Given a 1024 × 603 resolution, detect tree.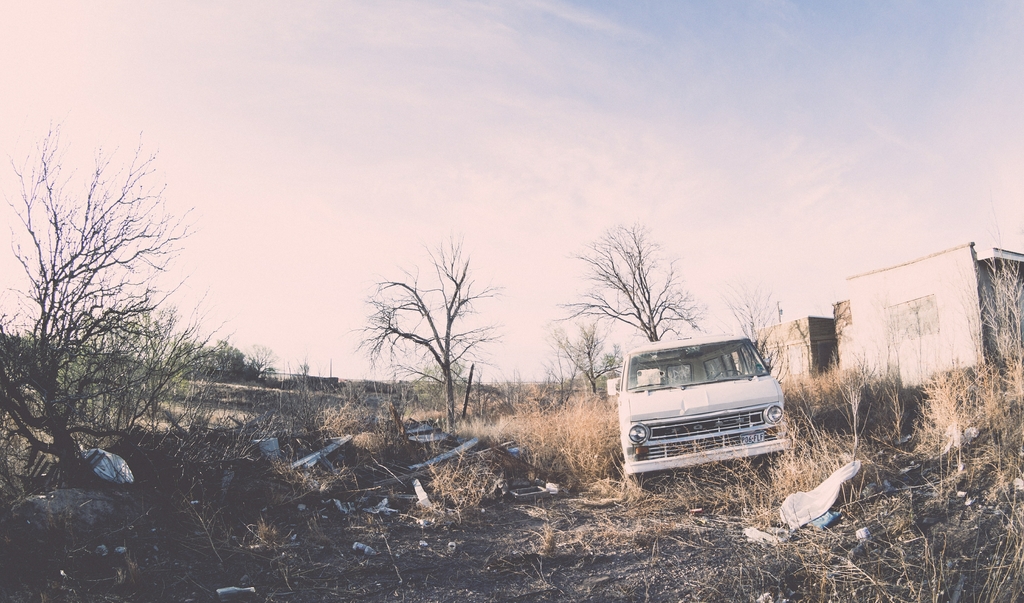
l=346, t=226, r=504, b=438.
